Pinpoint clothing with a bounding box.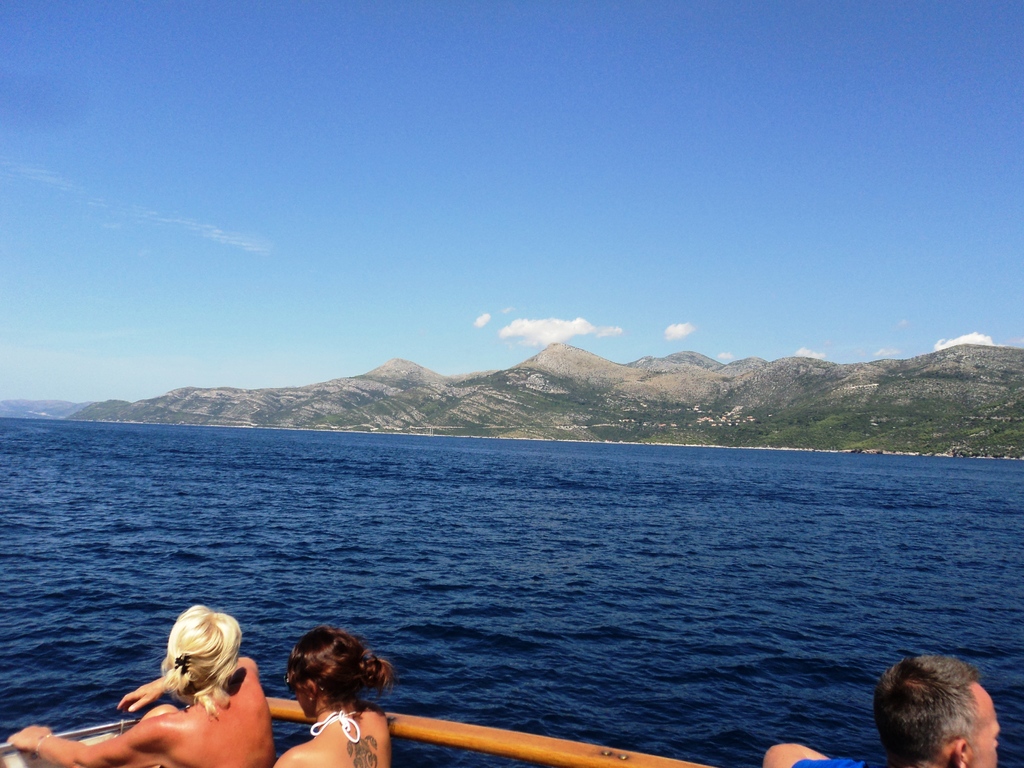
box=[308, 708, 363, 748].
